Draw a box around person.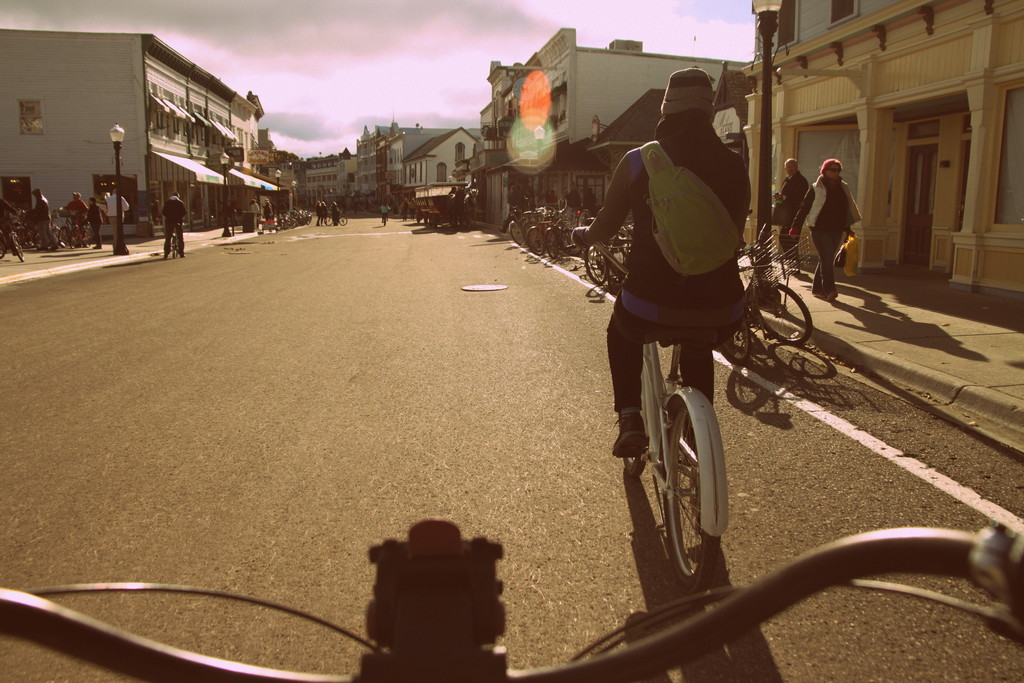
(763,151,815,267).
